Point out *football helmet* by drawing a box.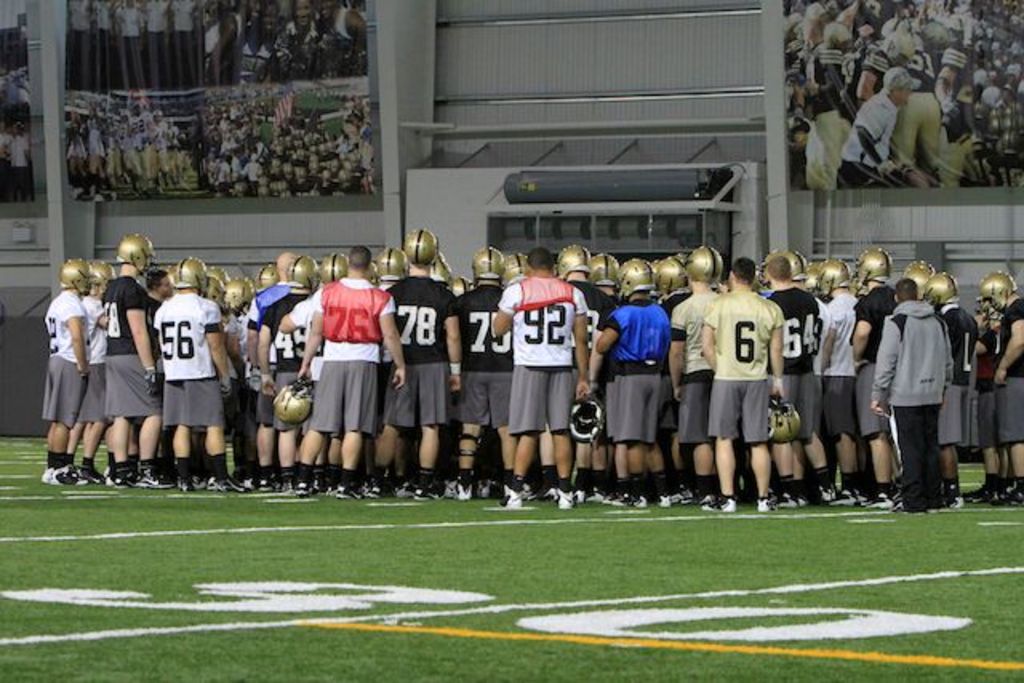
pyautogui.locateOnScreen(688, 245, 722, 290).
